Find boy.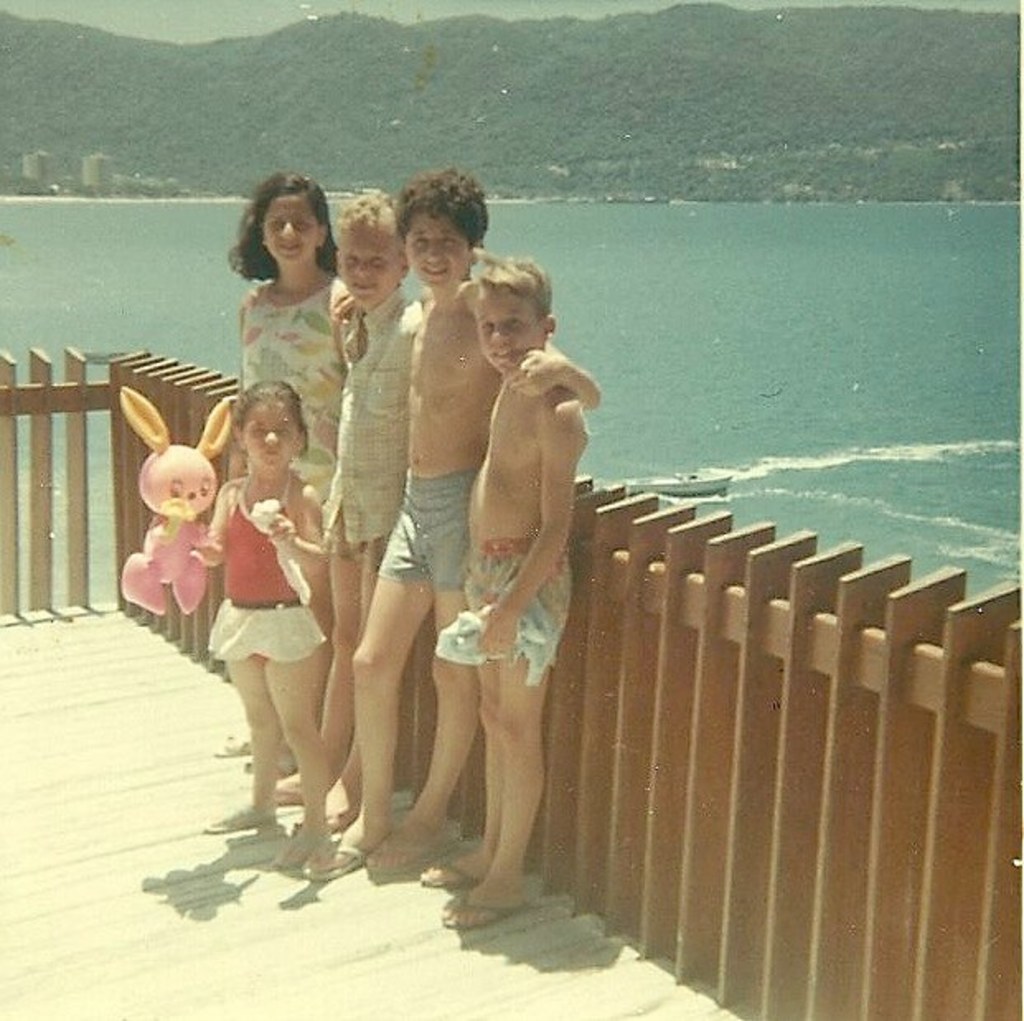
417 266 582 927.
